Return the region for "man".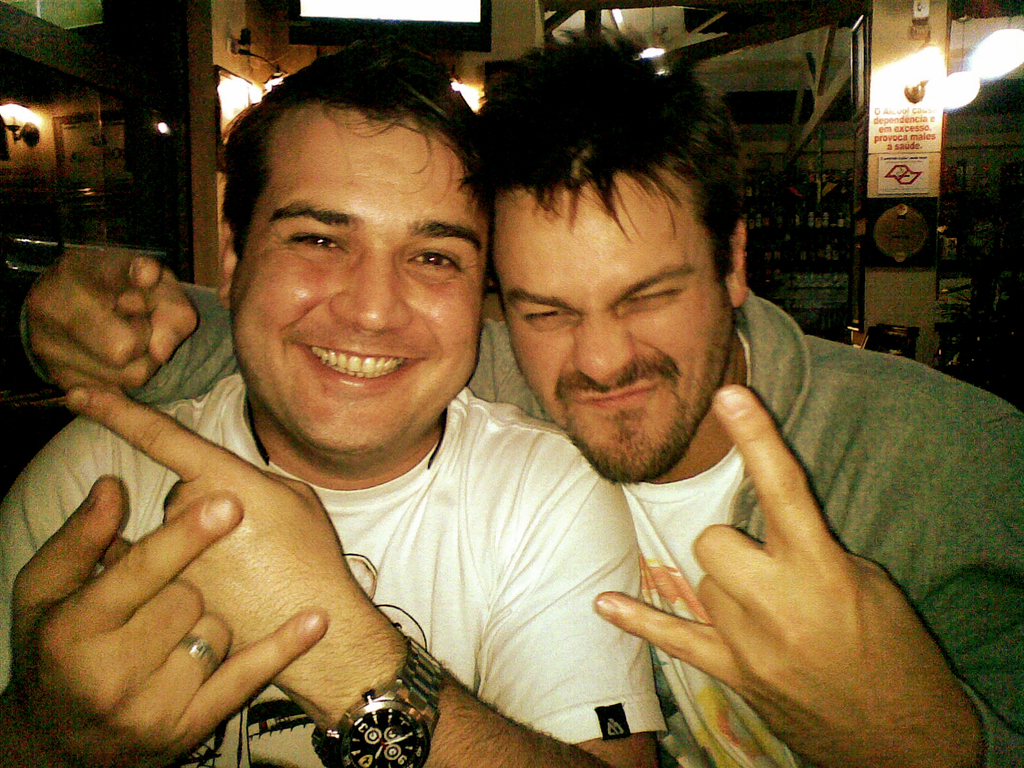
{"left": 17, "top": 22, "right": 1023, "bottom": 767}.
